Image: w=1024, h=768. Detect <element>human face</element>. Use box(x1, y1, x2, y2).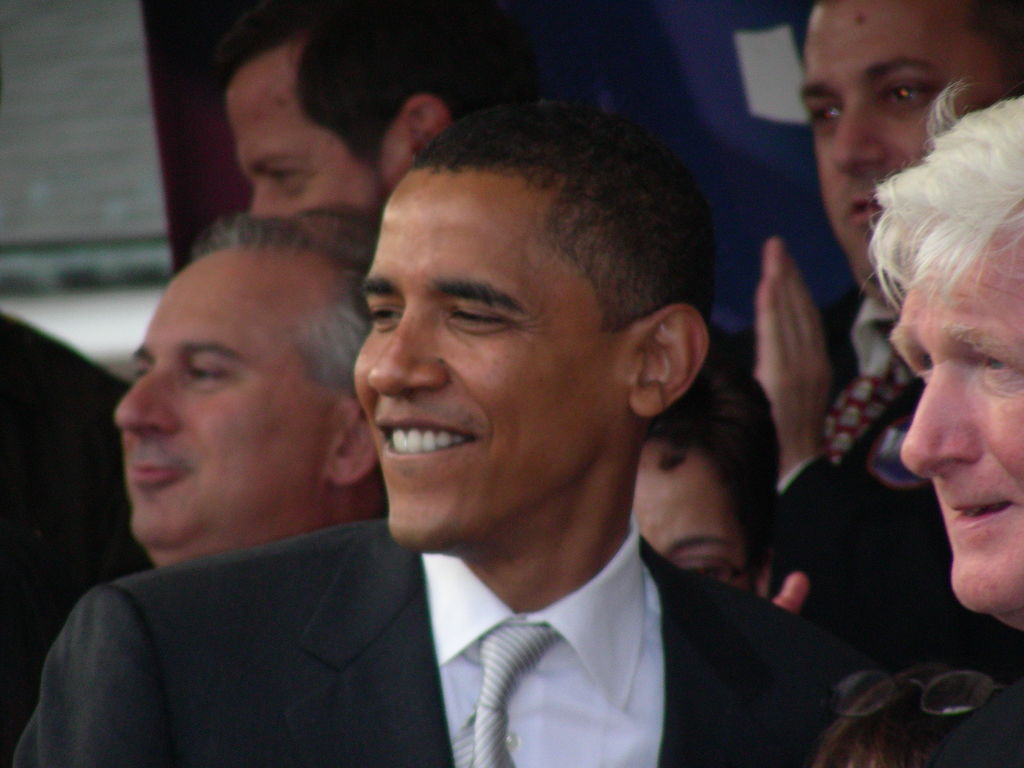
box(230, 86, 375, 213).
